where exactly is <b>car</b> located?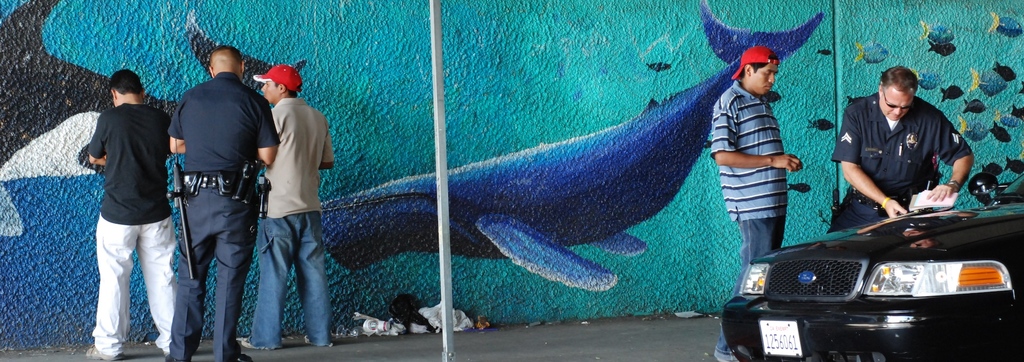
Its bounding box is <region>724, 184, 1023, 354</region>.
